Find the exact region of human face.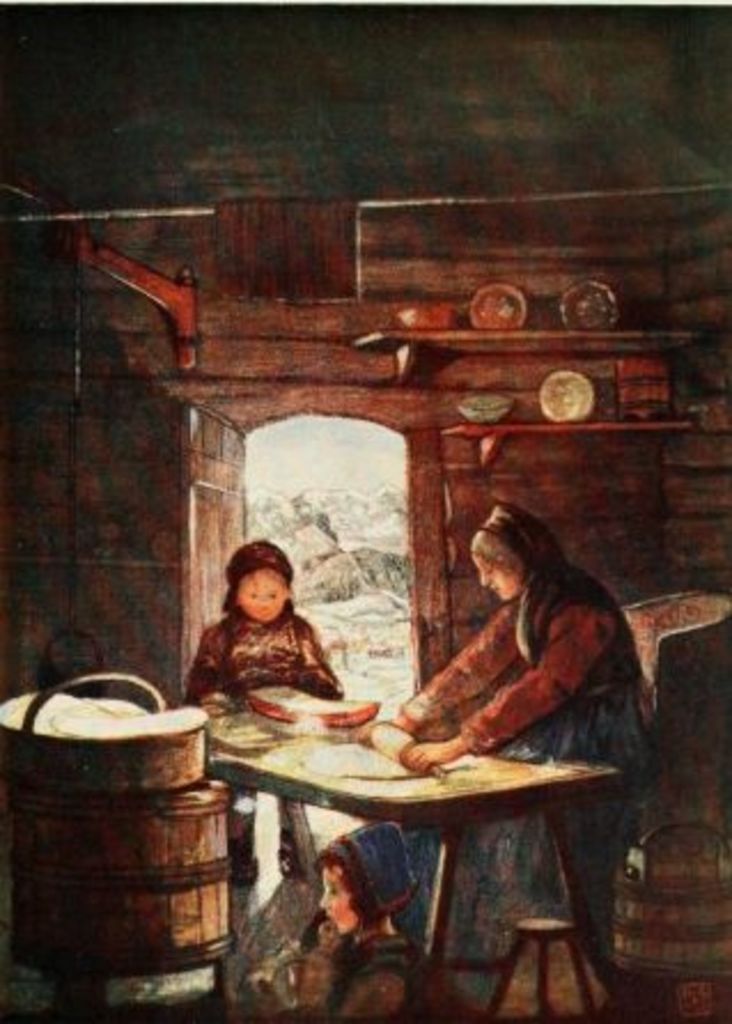
Exact region: {"left": 234, "top": 572, "right": 280, "bottom": 615}.
